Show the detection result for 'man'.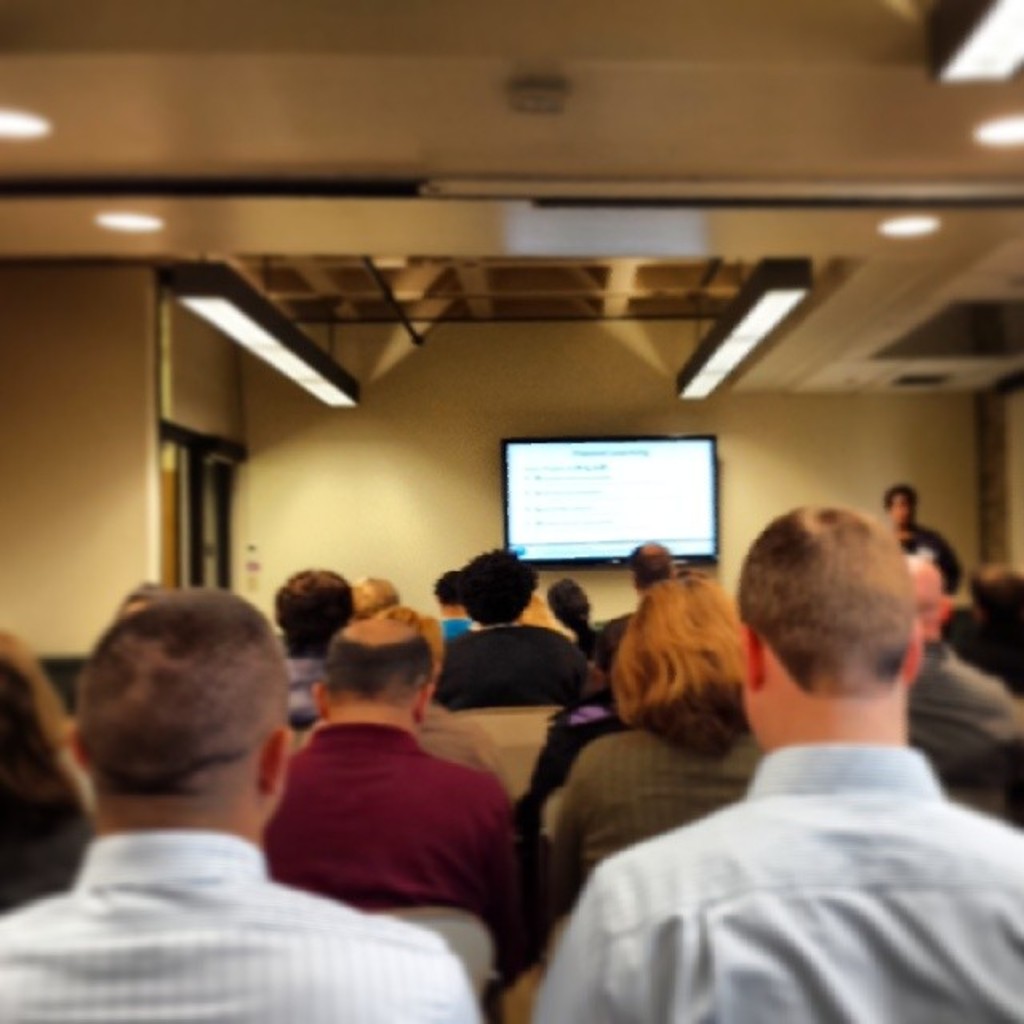
(597,538,678,670).
